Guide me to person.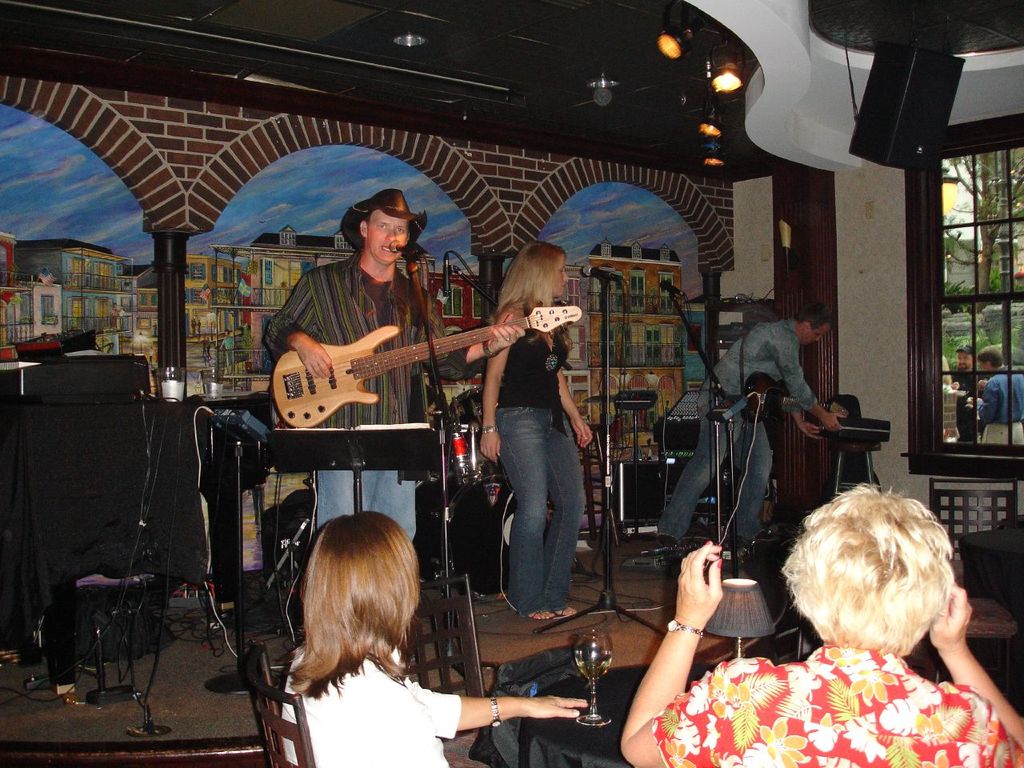
Guidance: {"x1": 662, "y1": 398, "x2": 671, "y2": 414}.
